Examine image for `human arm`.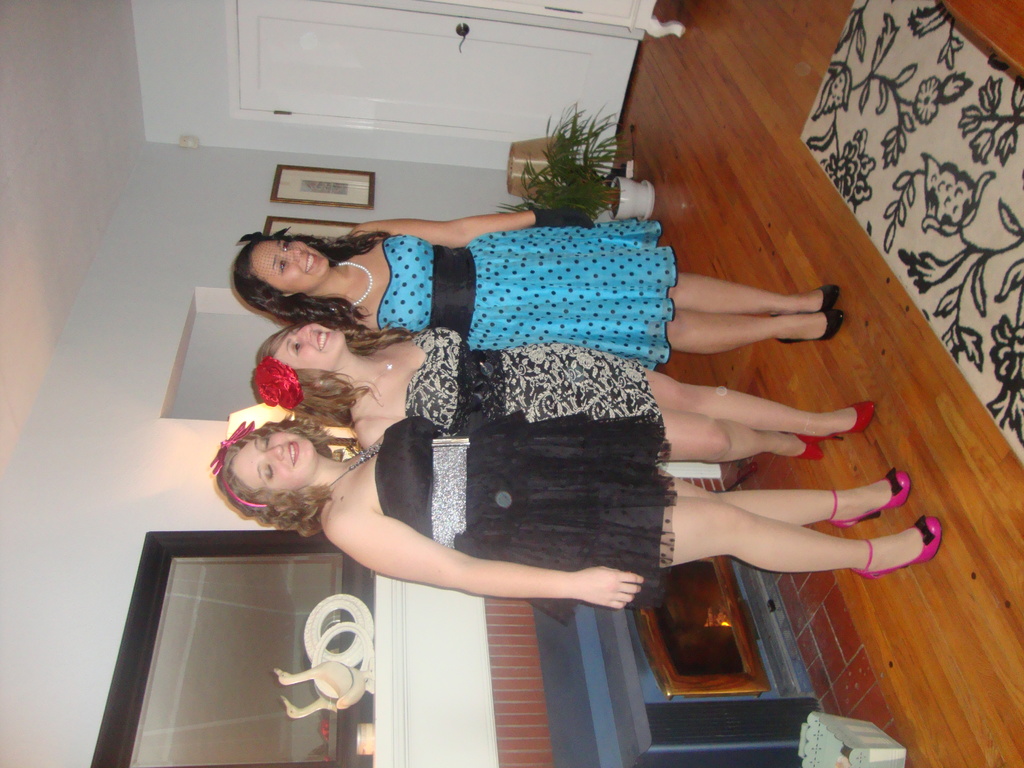
Examination result: detection(325, 510, 646, 607).
